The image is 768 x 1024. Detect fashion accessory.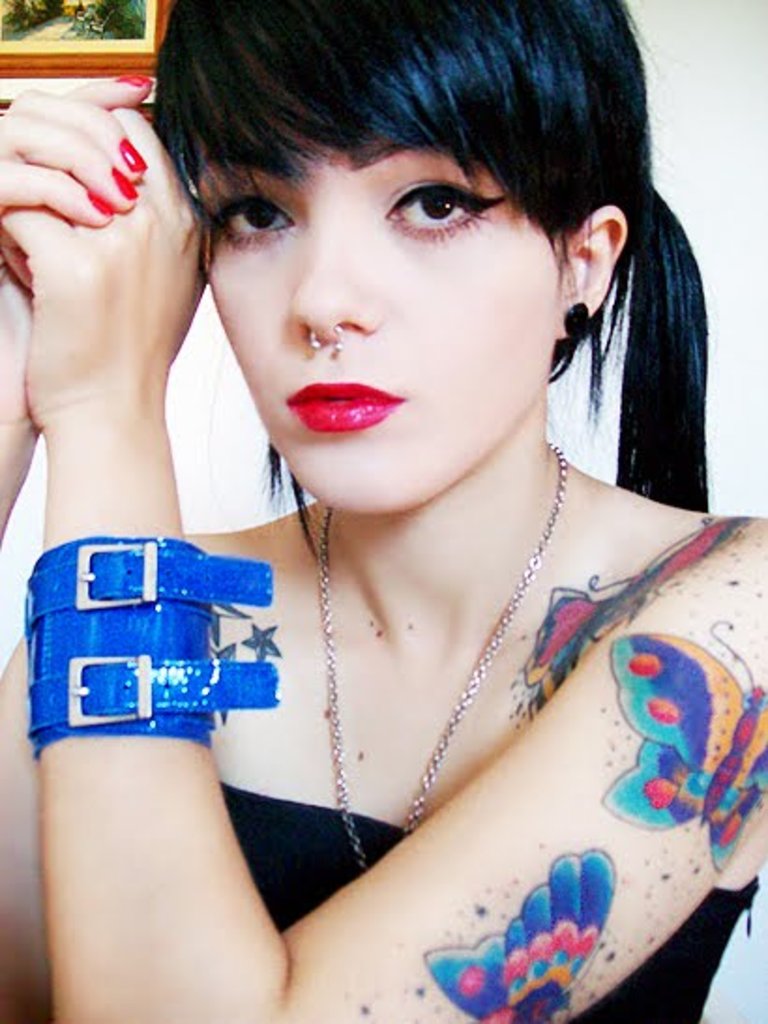
Detection: l=112, t=165, r=140, b=204.
